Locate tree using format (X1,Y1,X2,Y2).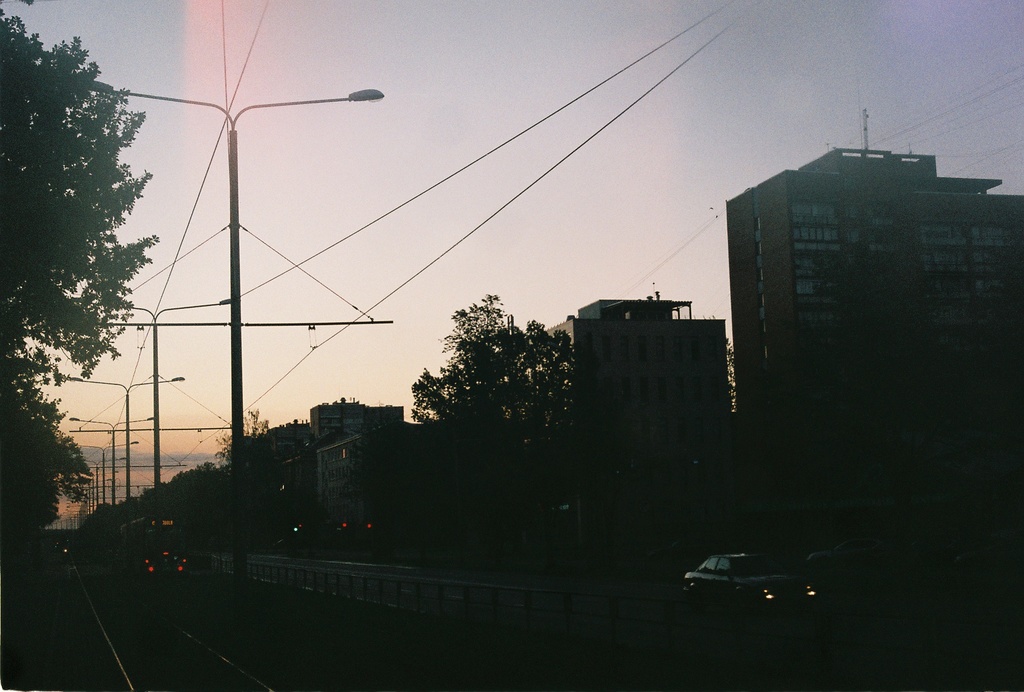
(409,290,582,577).
